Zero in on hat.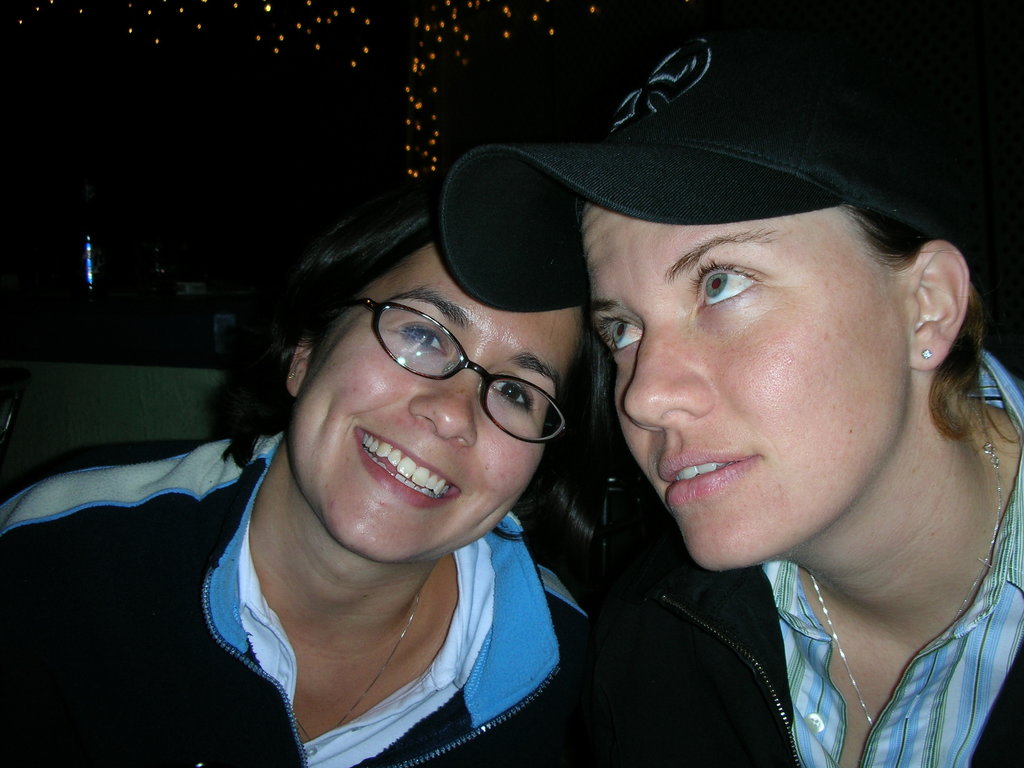
Zeroed in: locate(440, 1, 1021, 314).
